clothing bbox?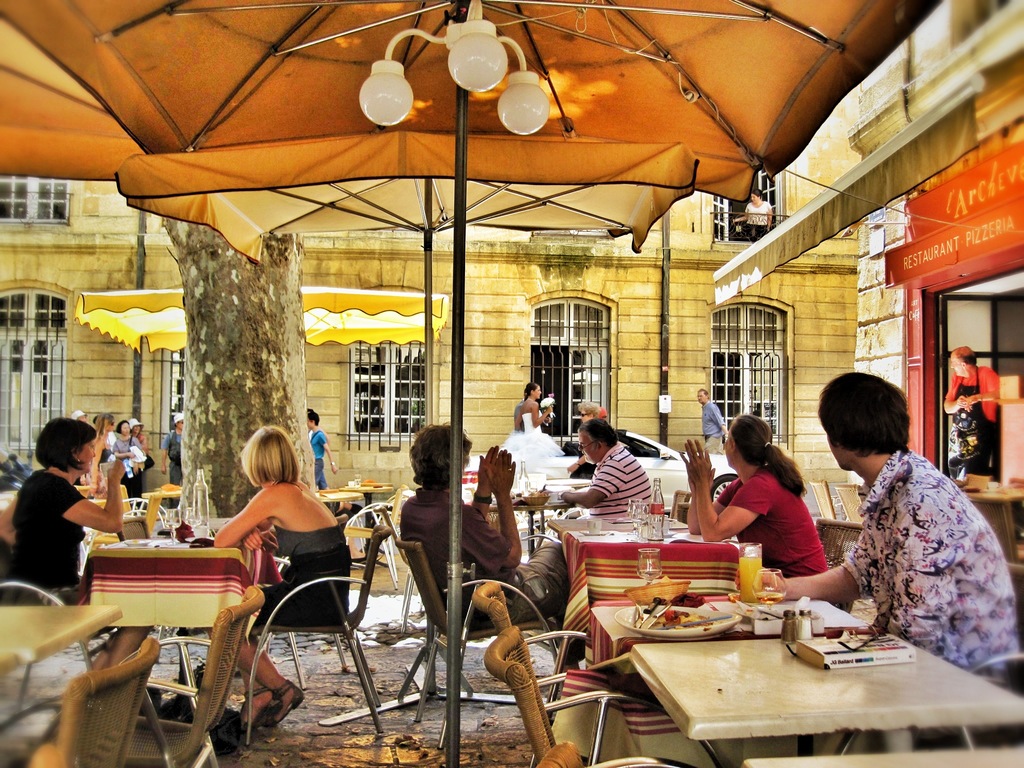
842 449 1023 731
